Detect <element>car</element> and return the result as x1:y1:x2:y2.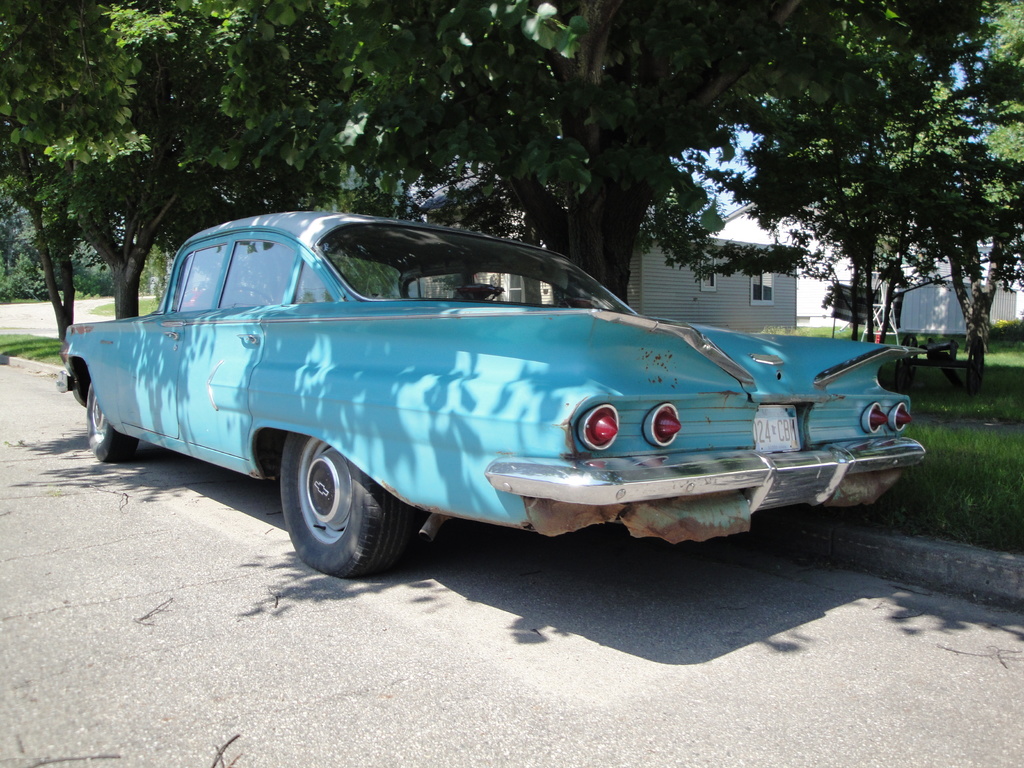
45:205:925:576.
